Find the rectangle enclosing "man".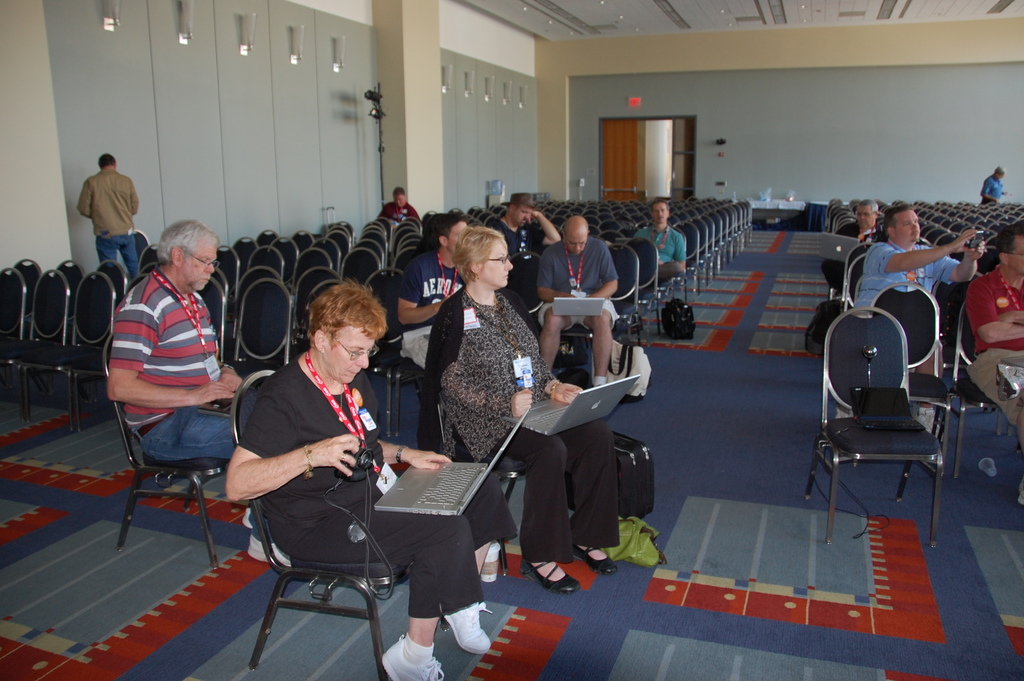
box=[108, 216, 291, 566].
